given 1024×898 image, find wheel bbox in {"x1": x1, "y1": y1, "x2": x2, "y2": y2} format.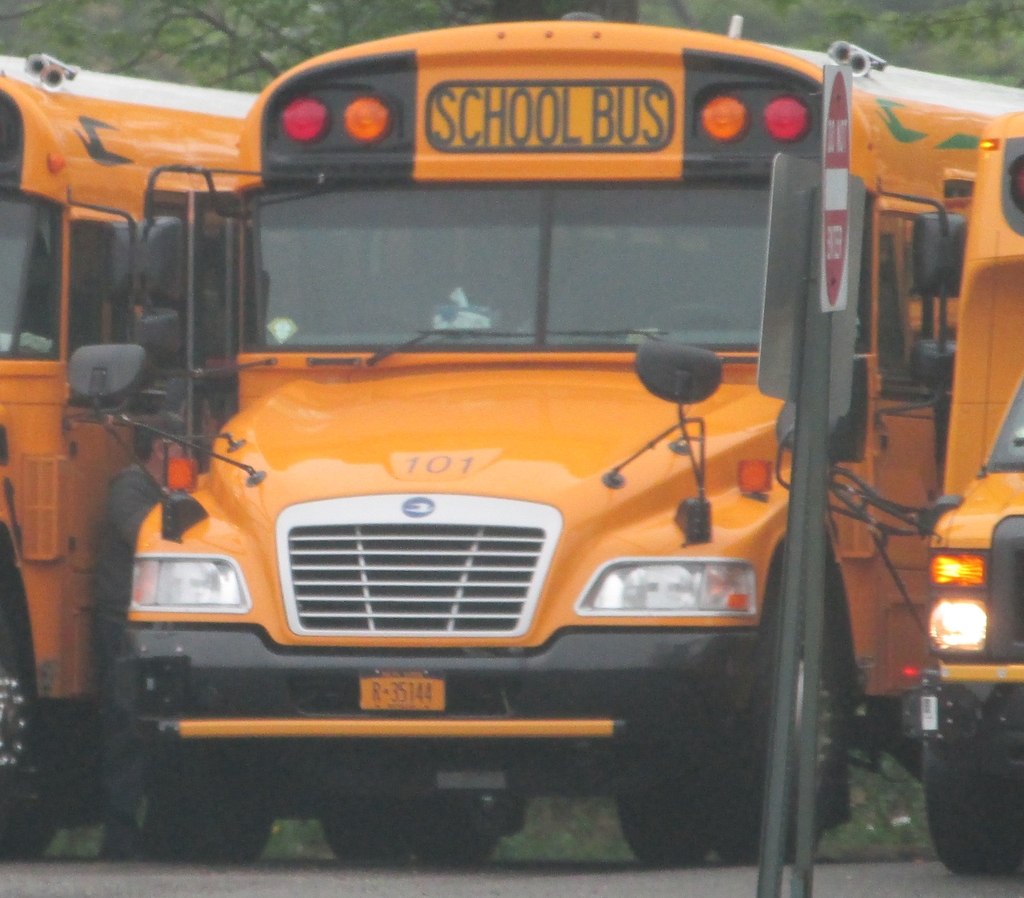
{"x1": 13, "y1": 824, "x2": 53, "y2": 864}.
